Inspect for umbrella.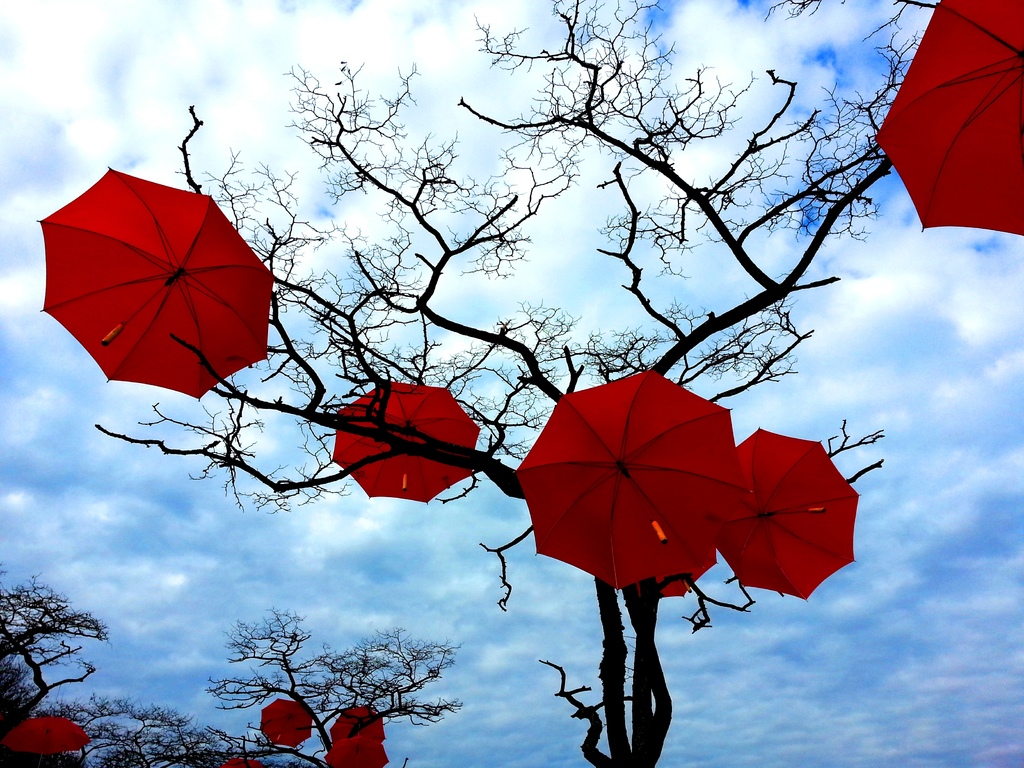
Inspection: x1=330 y1=704 x2=387 y2=745.
